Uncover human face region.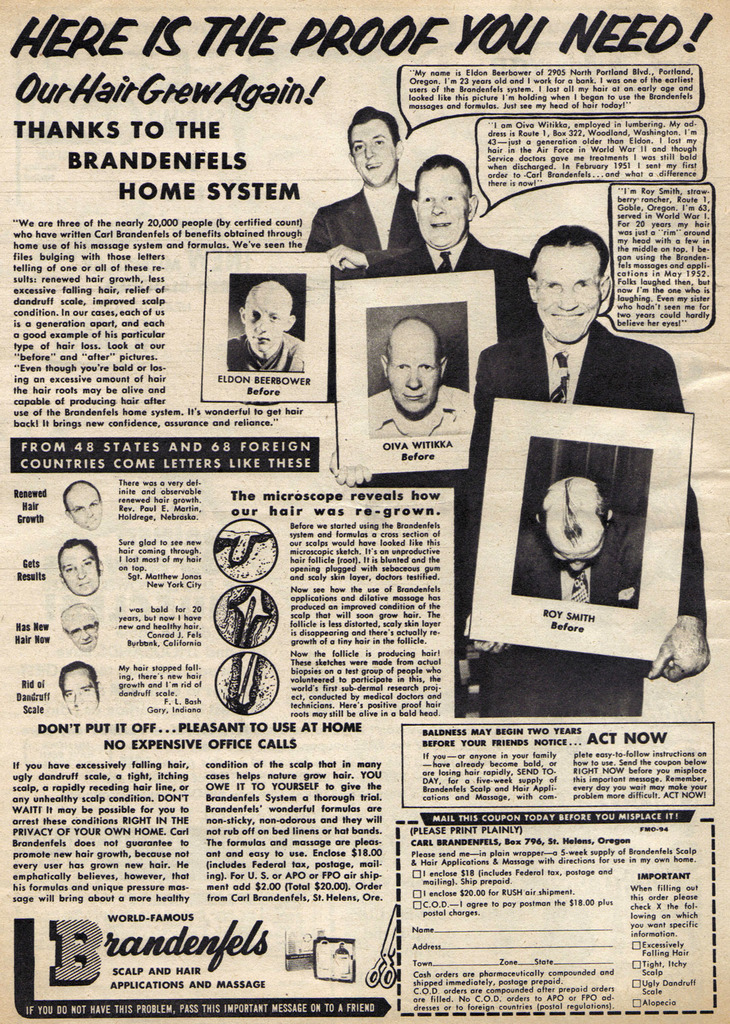
Uncovered: x1=418, y1=166, x2=469, y2=250.
